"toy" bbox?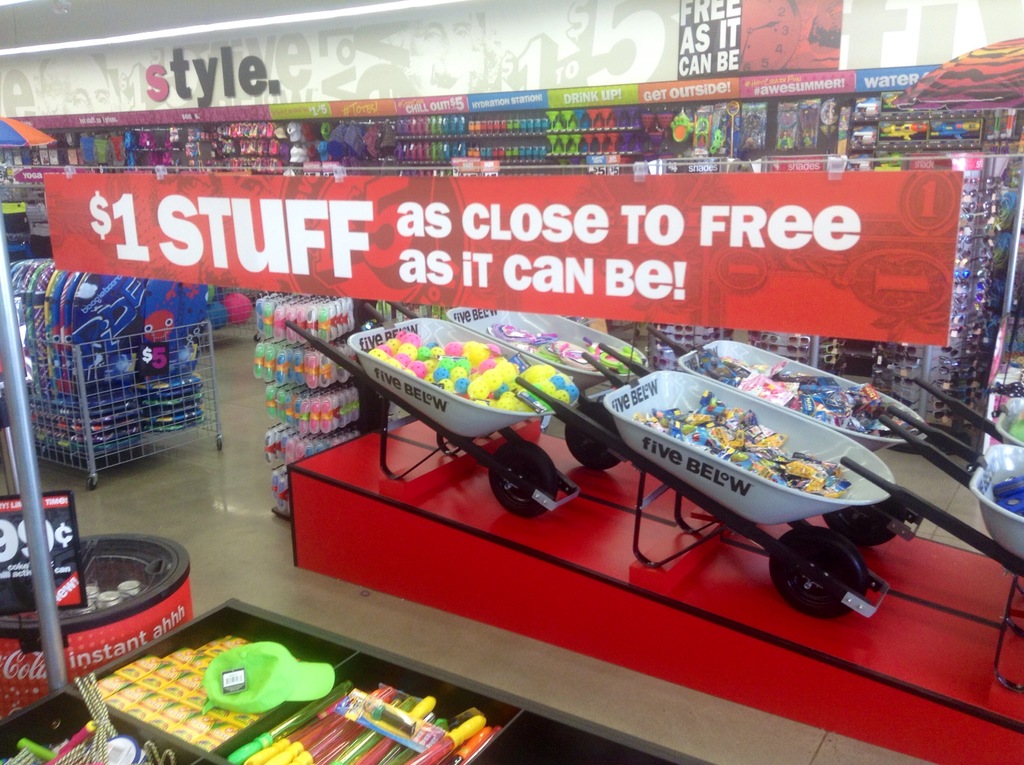
(0,670,184,764)
